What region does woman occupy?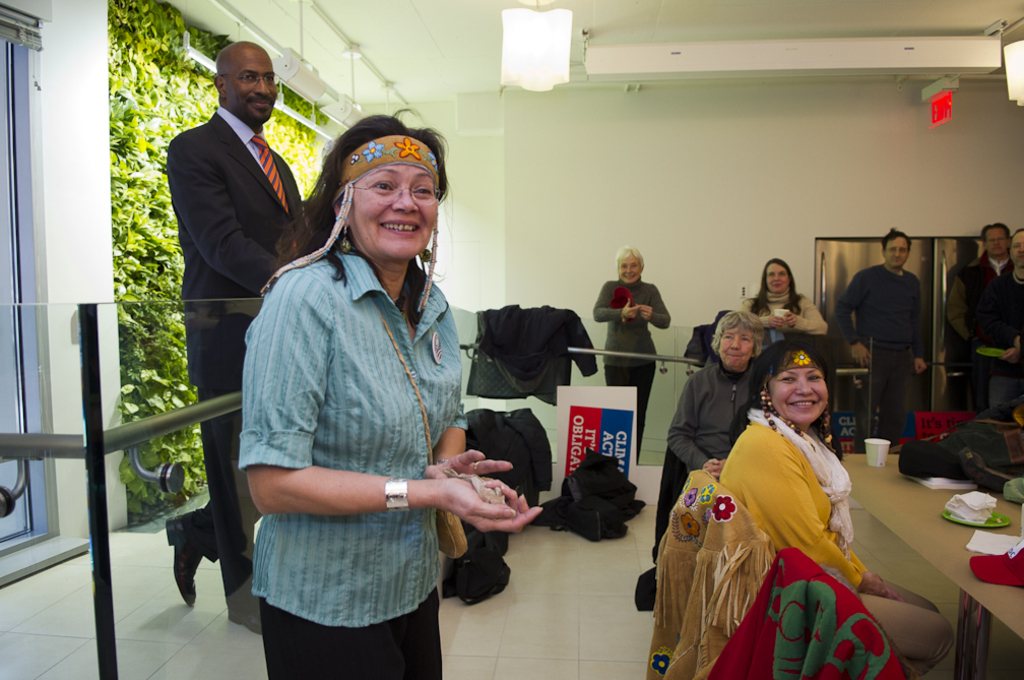
region(592, 258, 684, 466).
